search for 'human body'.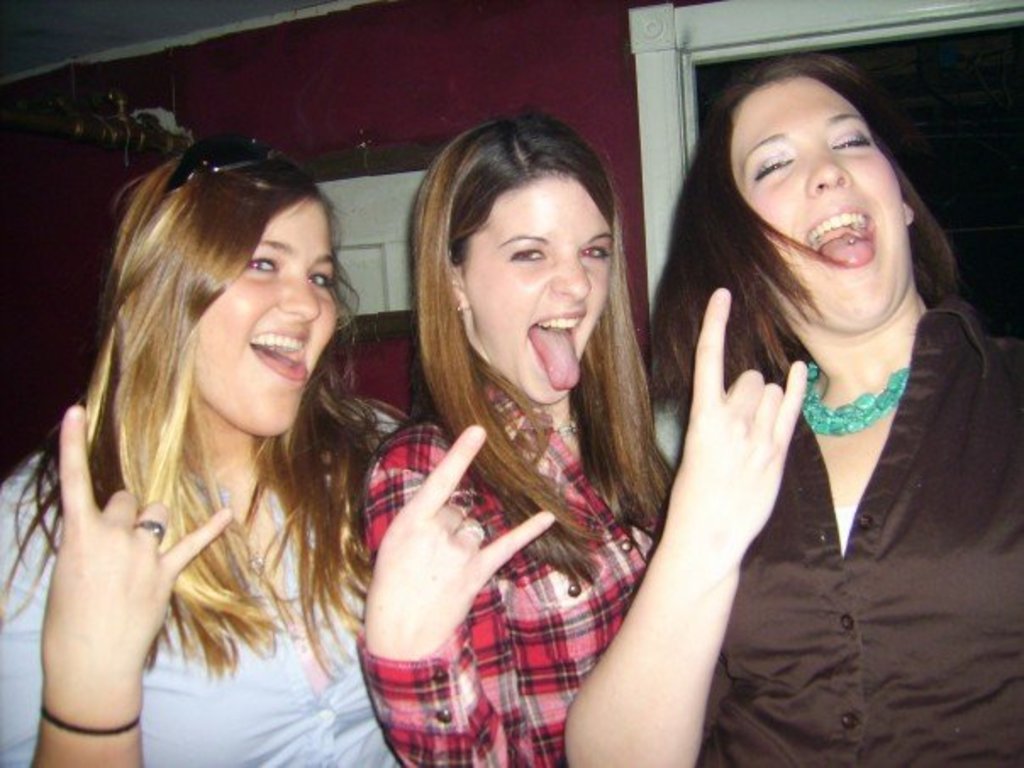
Found at x1=358, y1=117, x2=666, y2=766.
